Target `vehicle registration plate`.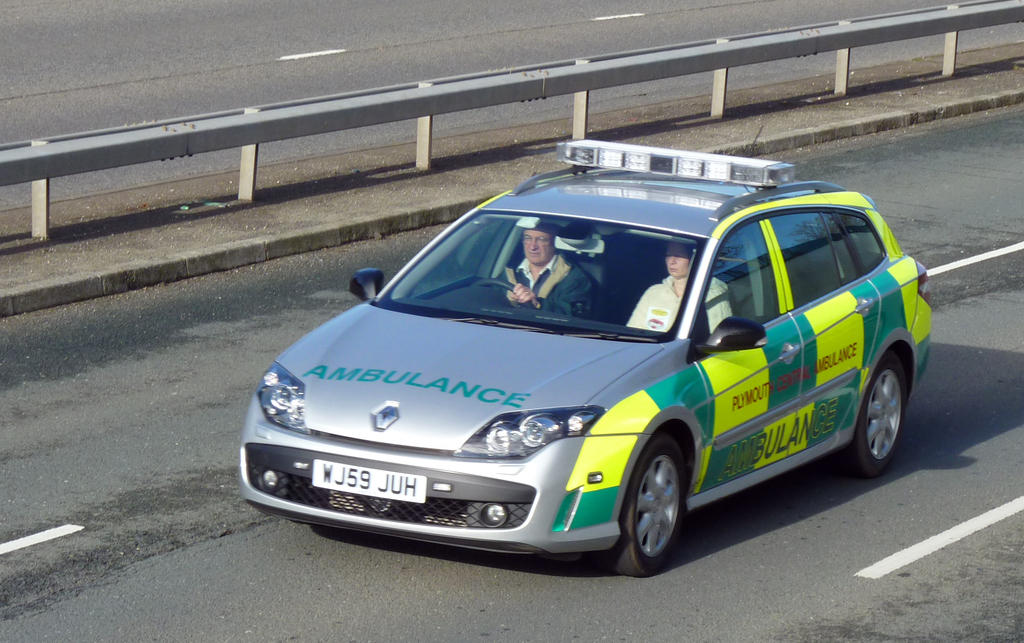
Target region: select_region(314, 465, 426, 503).
